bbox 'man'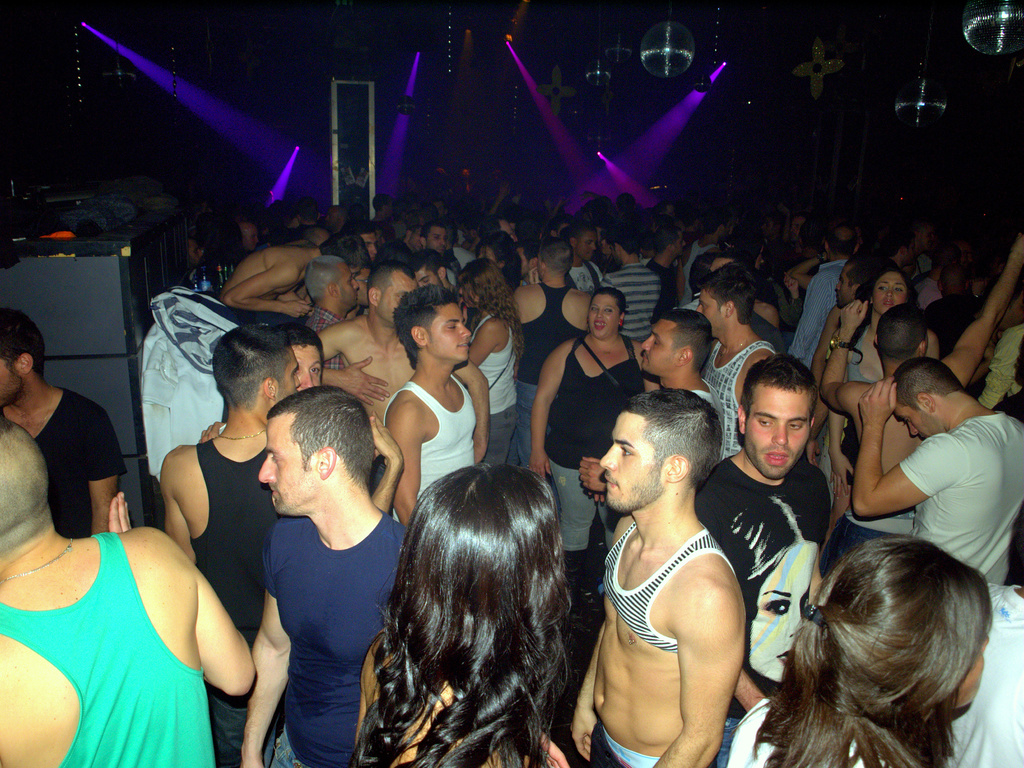
bbox(220, 228, 371, 322)
